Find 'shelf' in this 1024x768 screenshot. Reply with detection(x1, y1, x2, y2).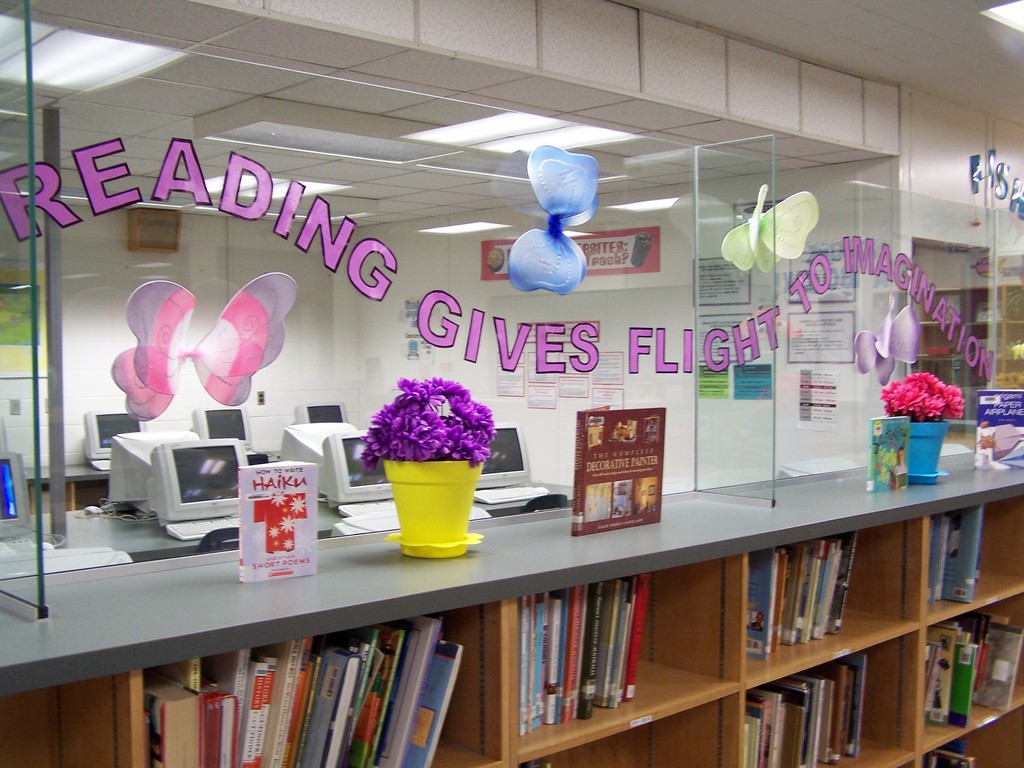
detection(507, 548, 749, 765).
